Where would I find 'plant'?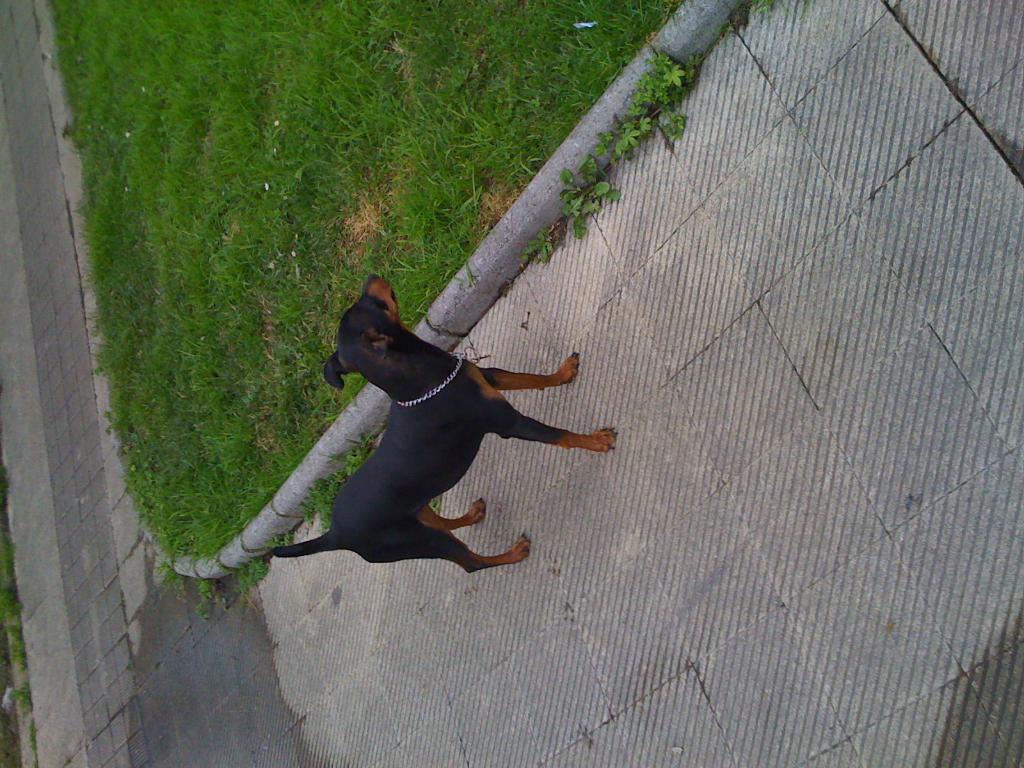
At [747, 0, 779, 17].
